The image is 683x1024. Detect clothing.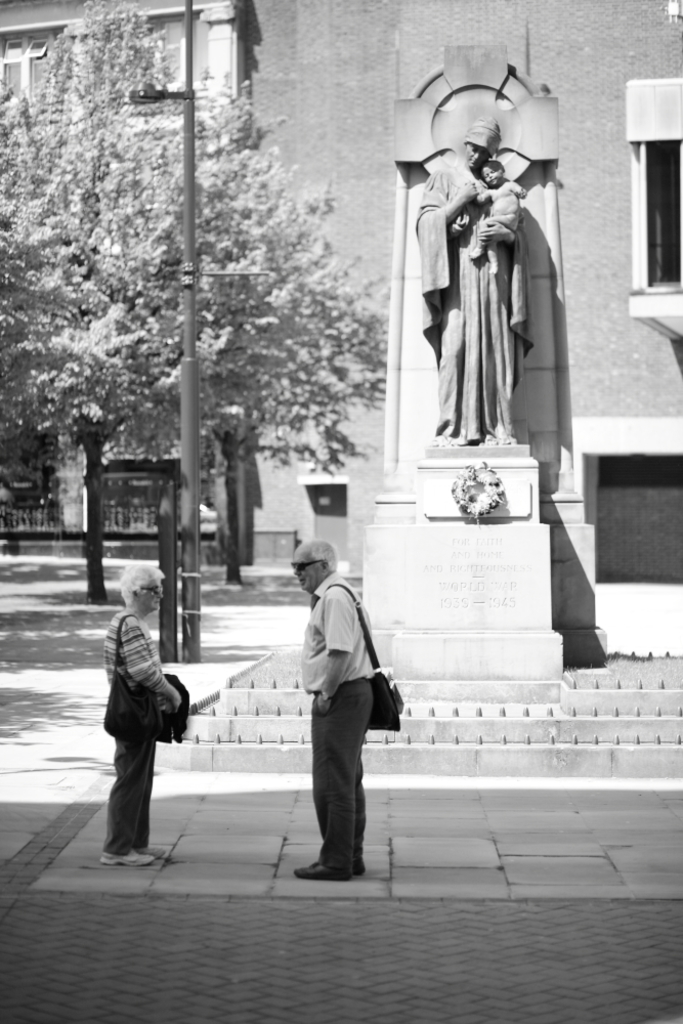
Detection: 101,603,167,852.
